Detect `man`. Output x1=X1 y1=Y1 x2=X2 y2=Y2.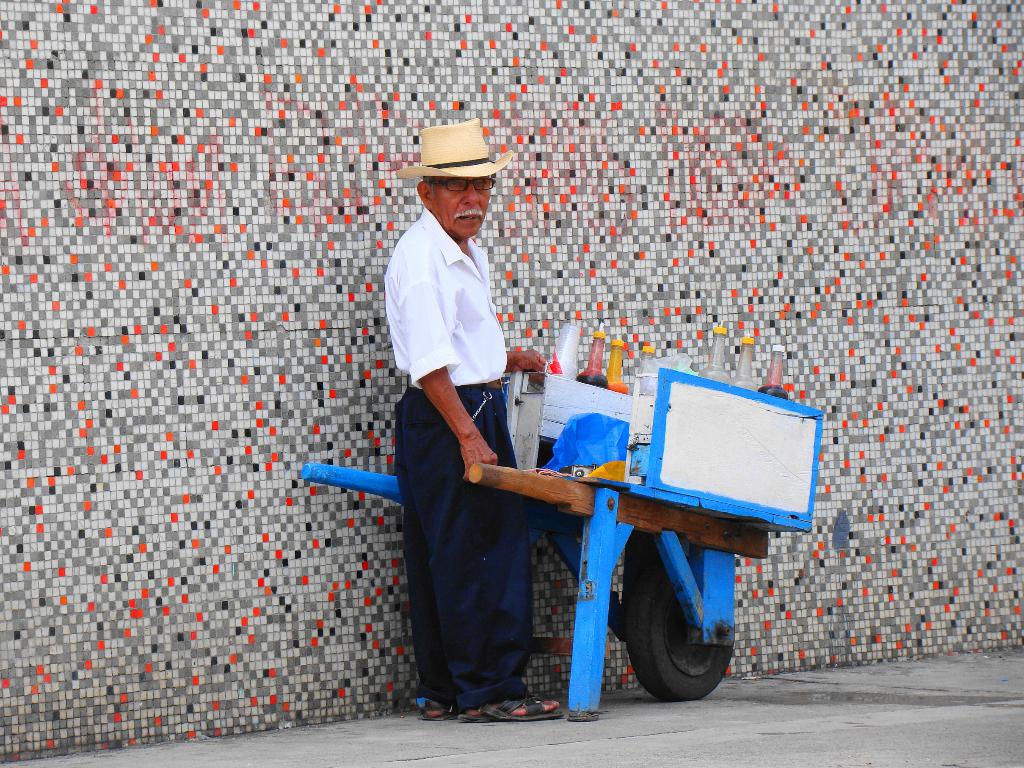
x1=367 y1=118 x2=549 y2=690.
